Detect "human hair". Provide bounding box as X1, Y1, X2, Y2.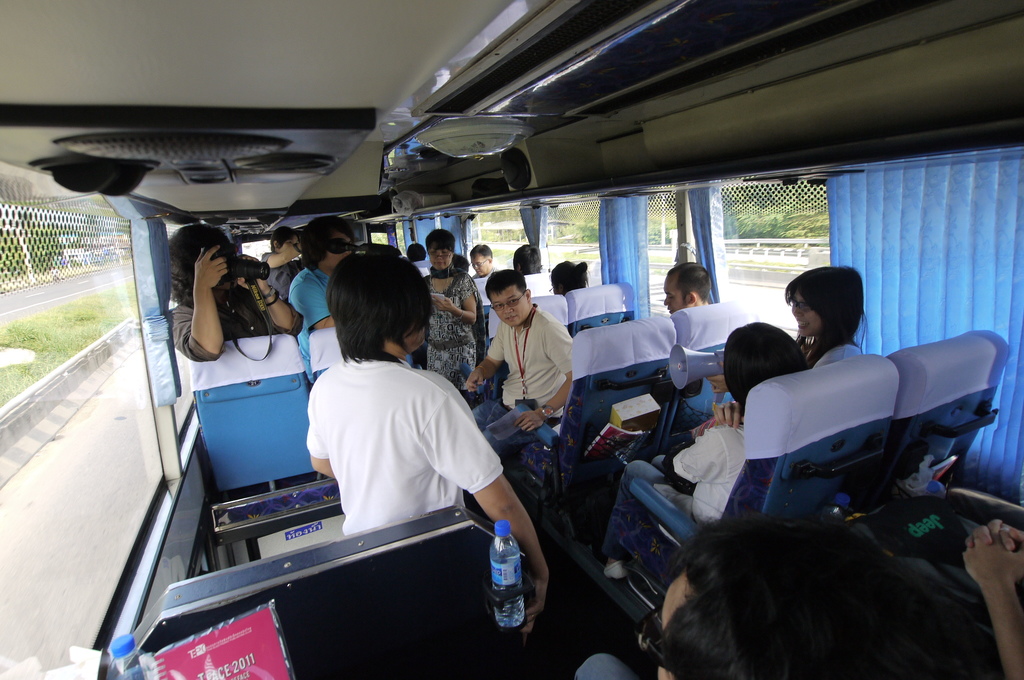
468, 241, 492, 261.
